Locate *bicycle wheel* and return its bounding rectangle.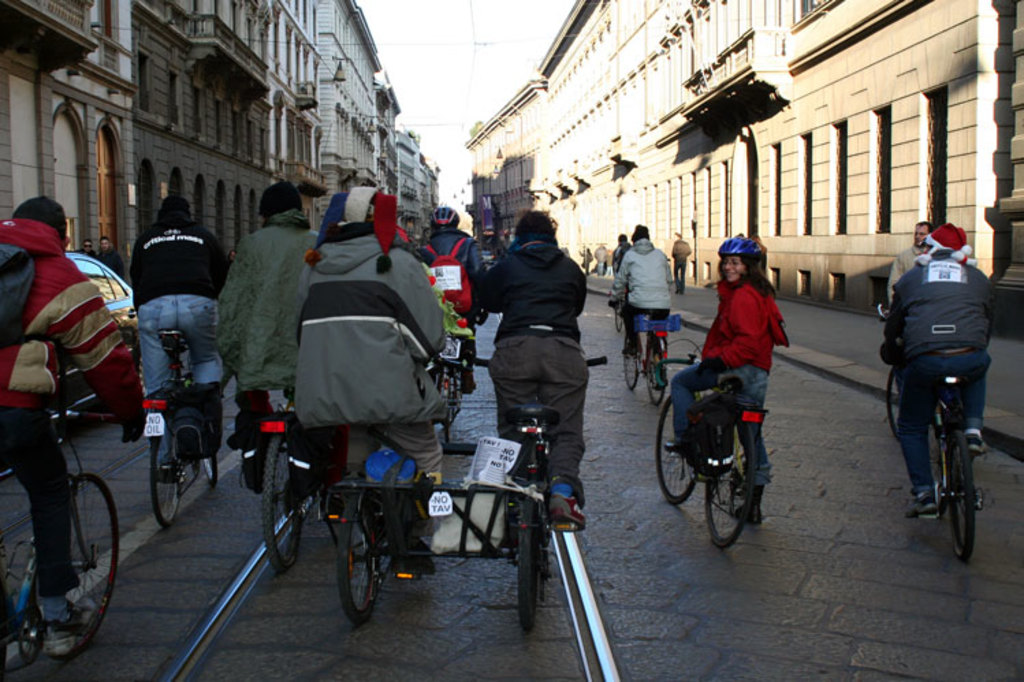
{"left": 942, "top": 431, "right": 982, "bottom": 567}.
